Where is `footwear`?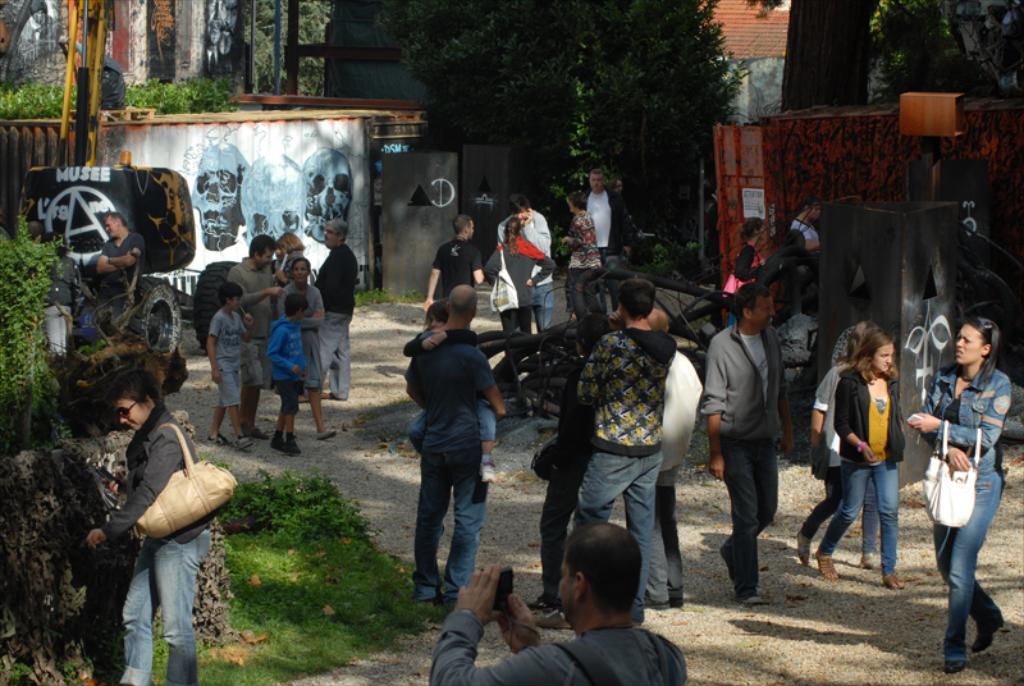
(left=490, top=463, right=497, bottom=484).
